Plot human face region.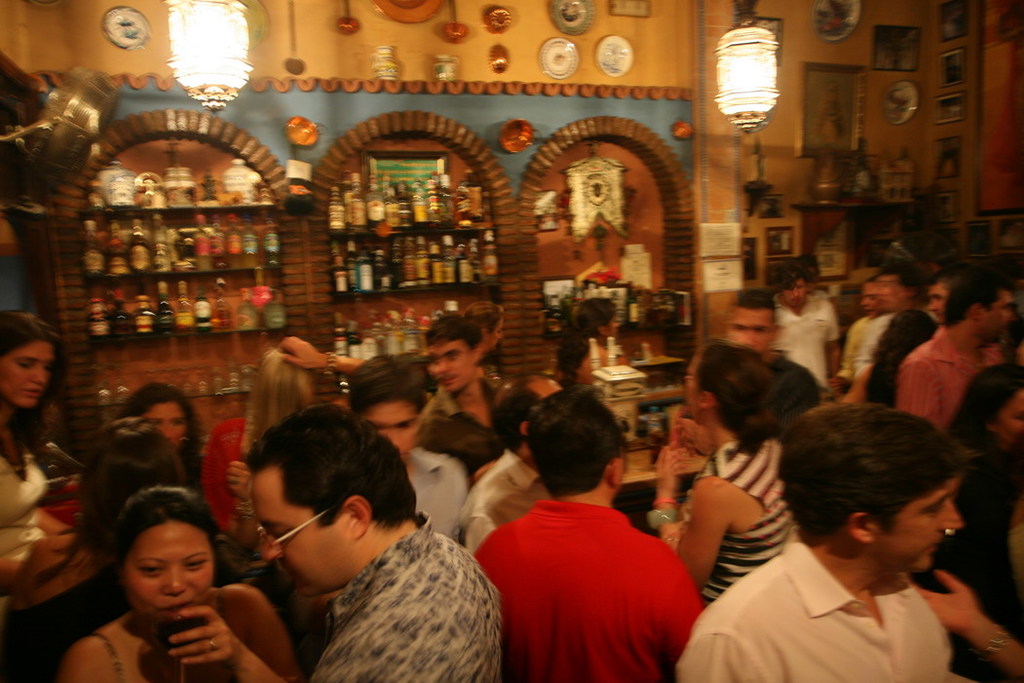
Plotted at l=928, t=281, r=959, b=310.
